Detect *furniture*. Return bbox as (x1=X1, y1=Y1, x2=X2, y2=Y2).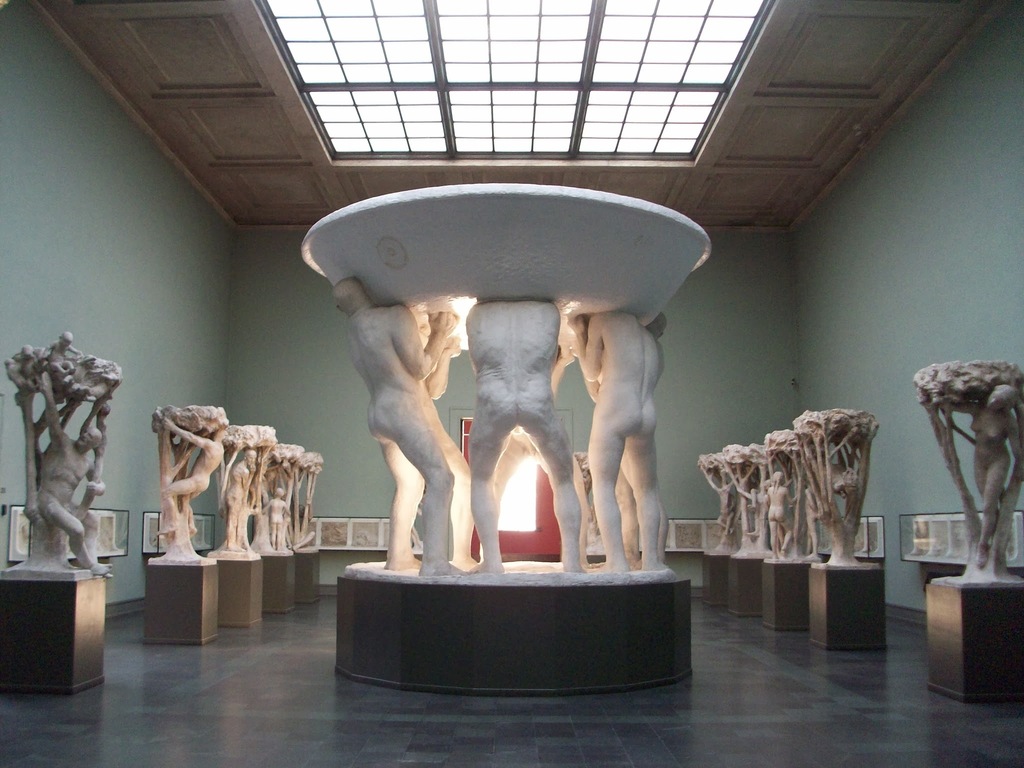
(x1=218, y1=558, x2=263, y2=628).
